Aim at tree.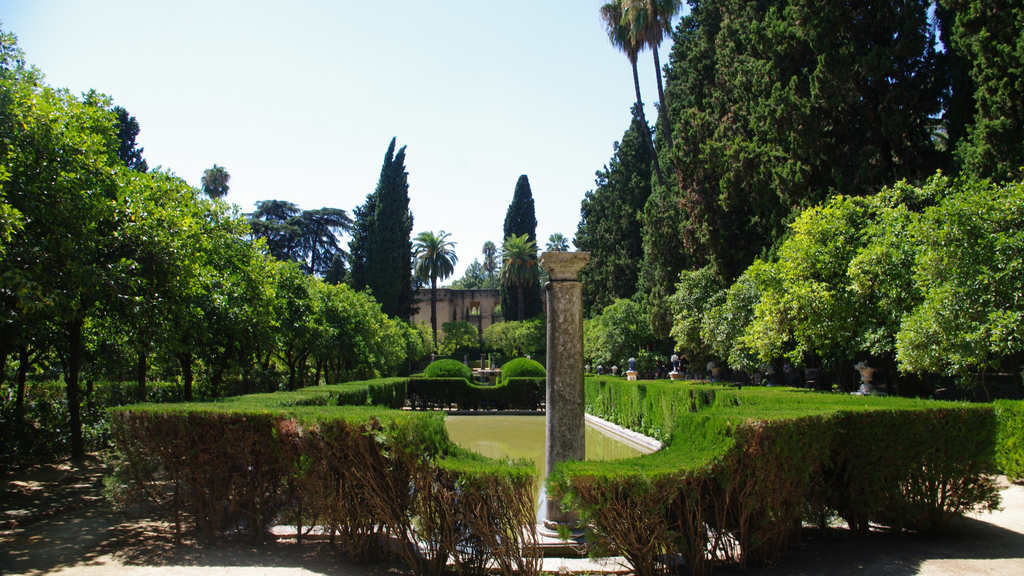
Aimed at bbox=(241, 198, 355, 278).
